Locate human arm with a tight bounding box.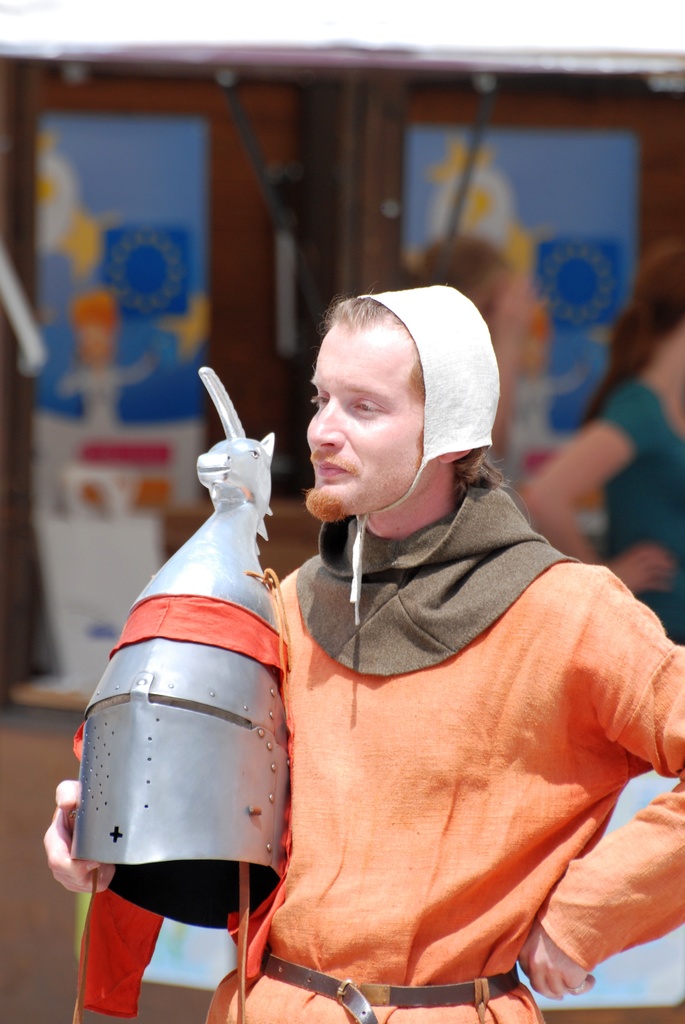
detection(487, 273, 531, 457).
